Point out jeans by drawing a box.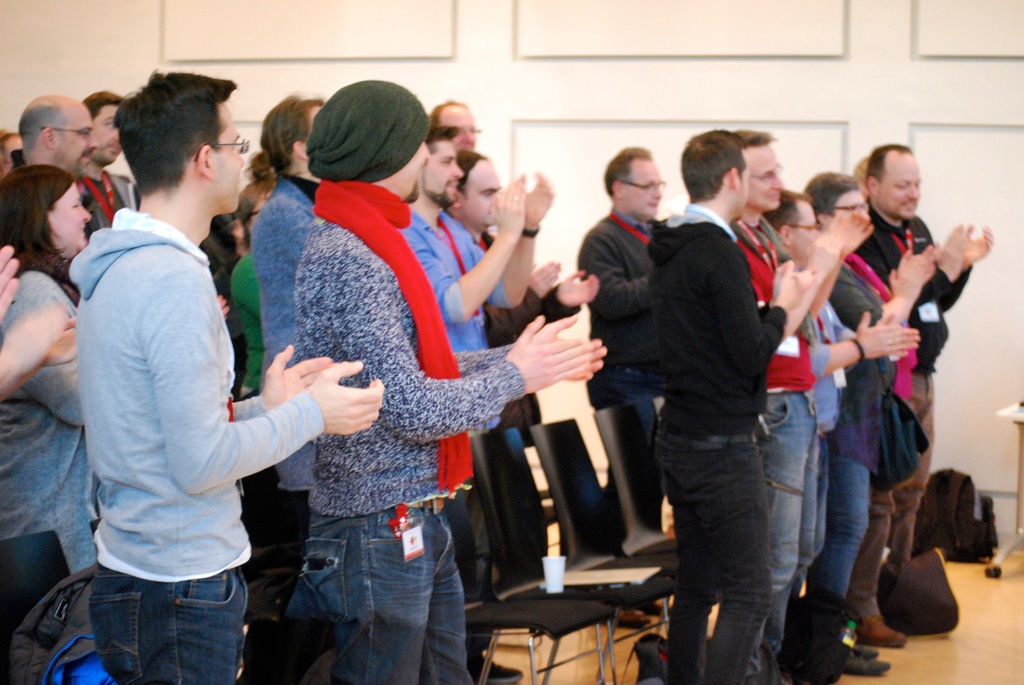
234/469/283/559.
